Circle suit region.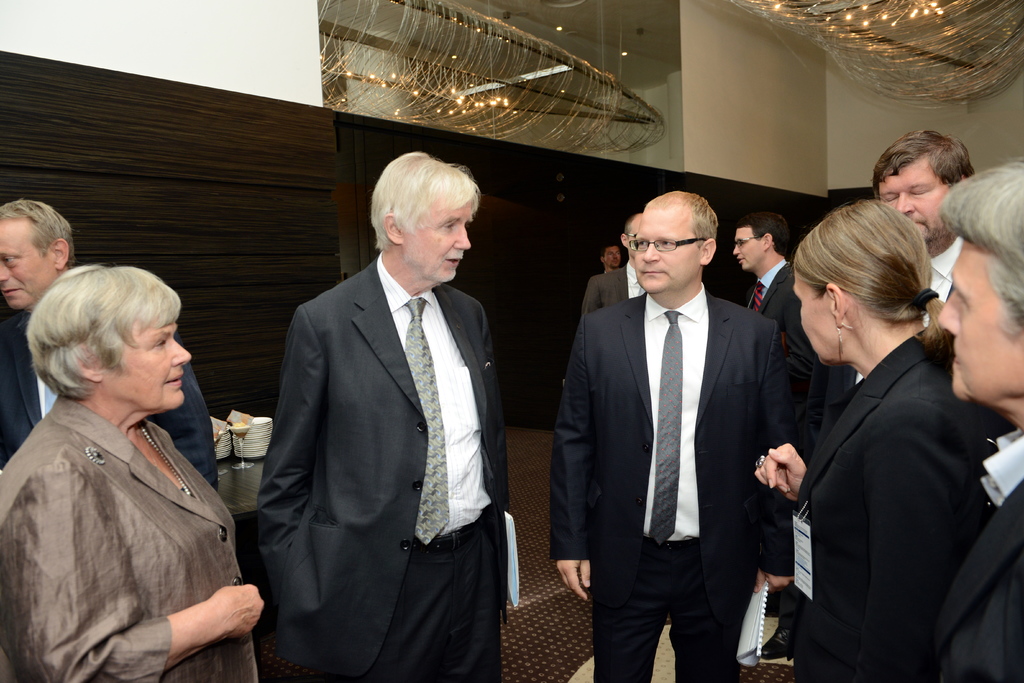
Region: select_region(250, 253, 514, 682).
